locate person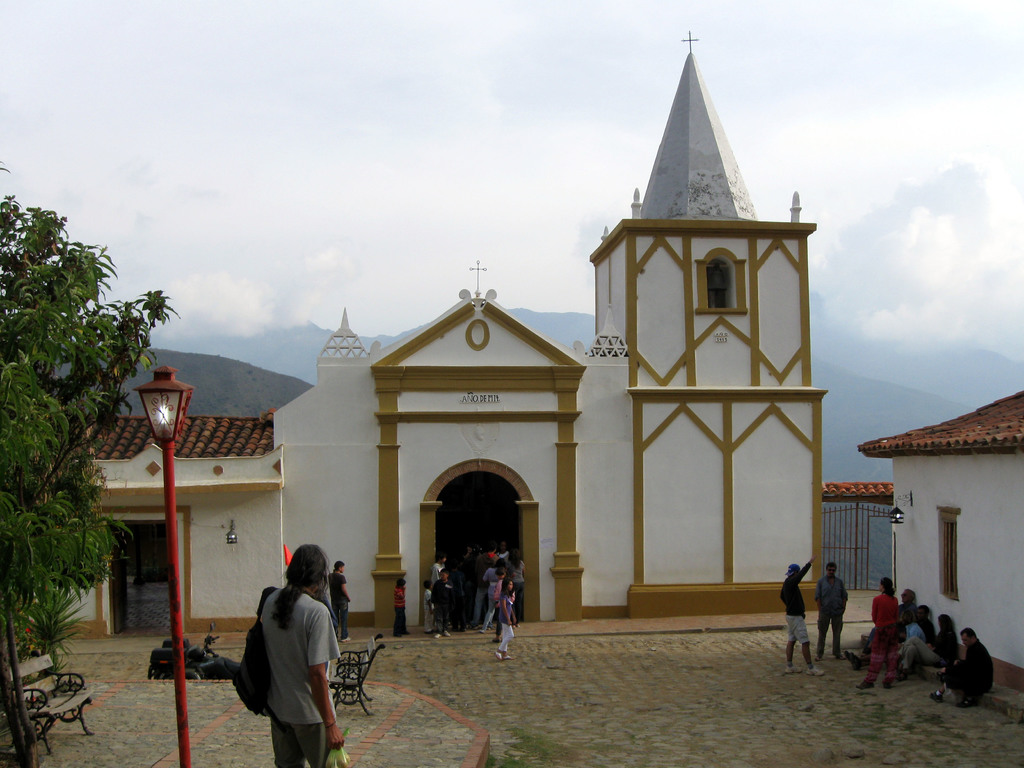
867:576:901:684
